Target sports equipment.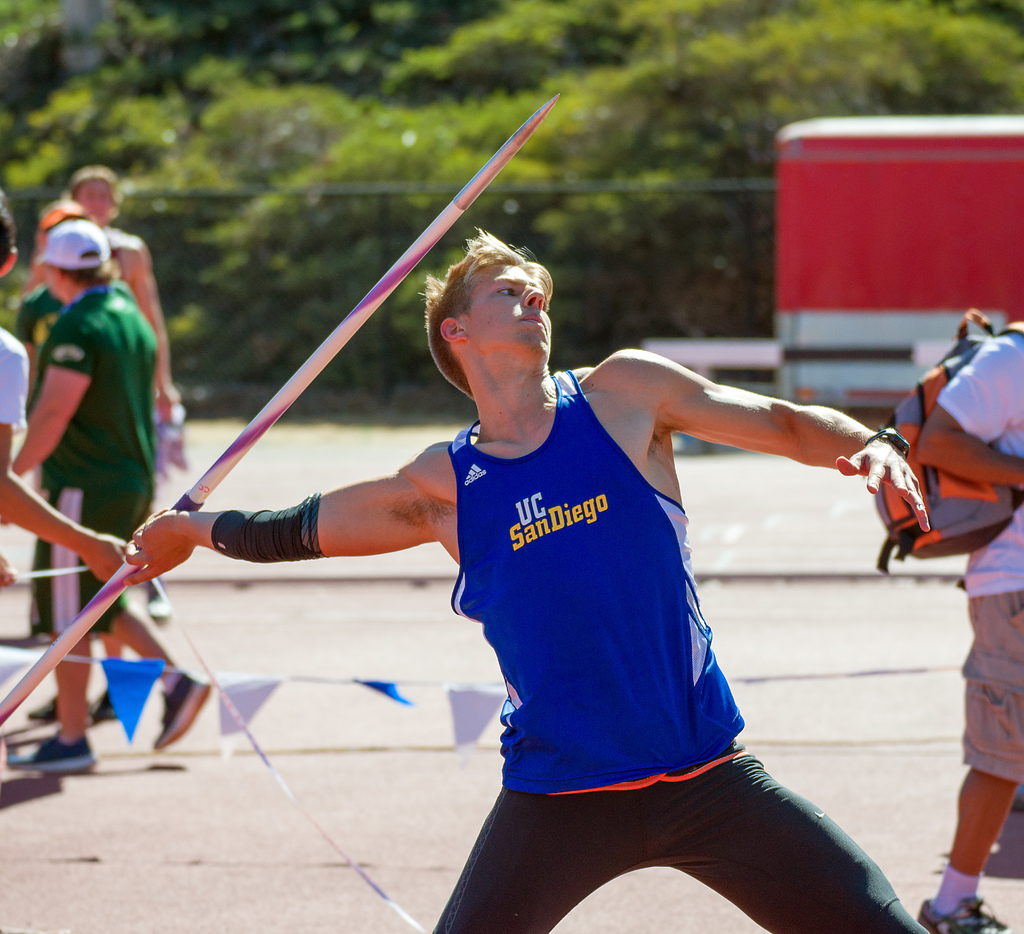
Target region: Rect(0, 94, 564, 730).
